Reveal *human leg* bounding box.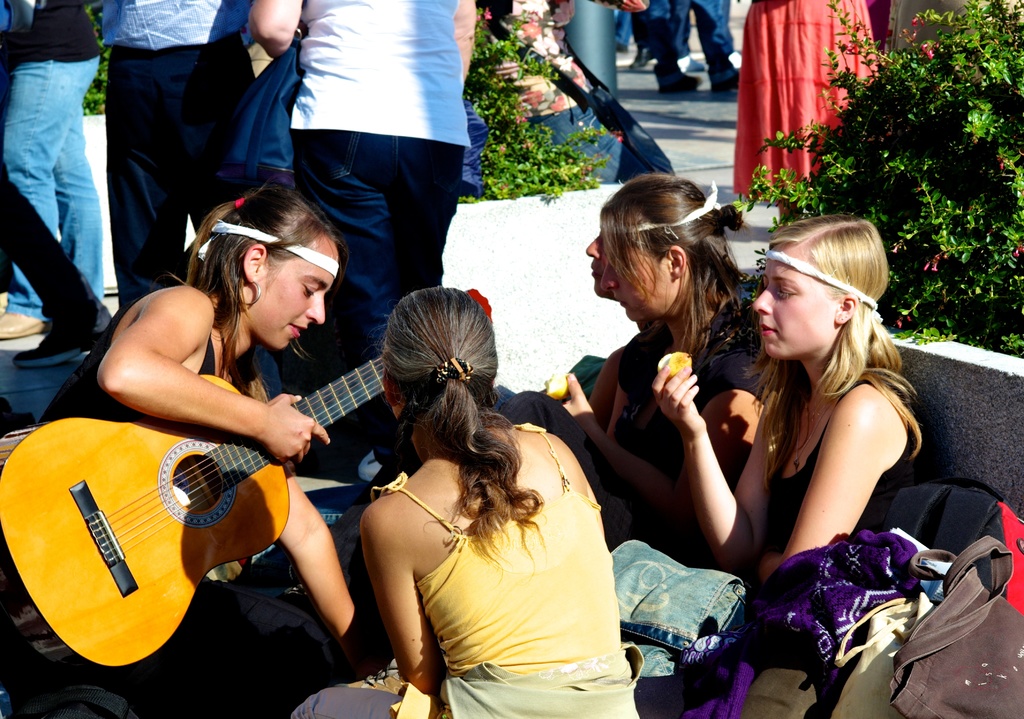
Revealed: crop(299, 138, 463, 346).
